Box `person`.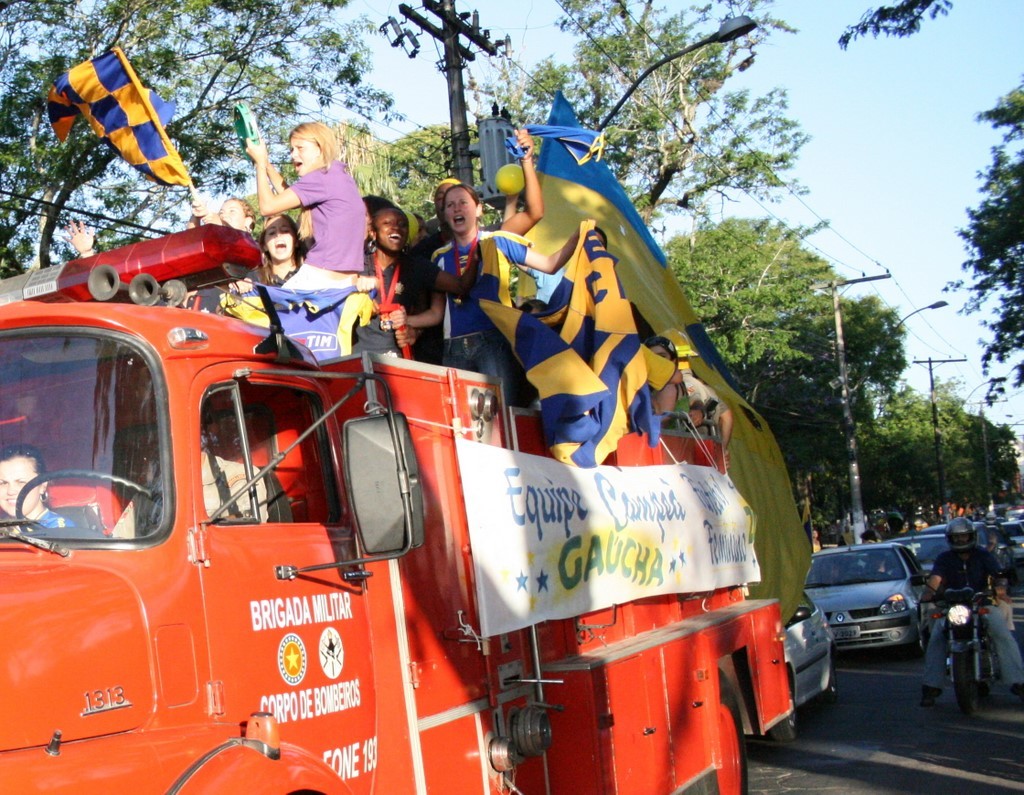
rect(245, 123, 366, 292).
